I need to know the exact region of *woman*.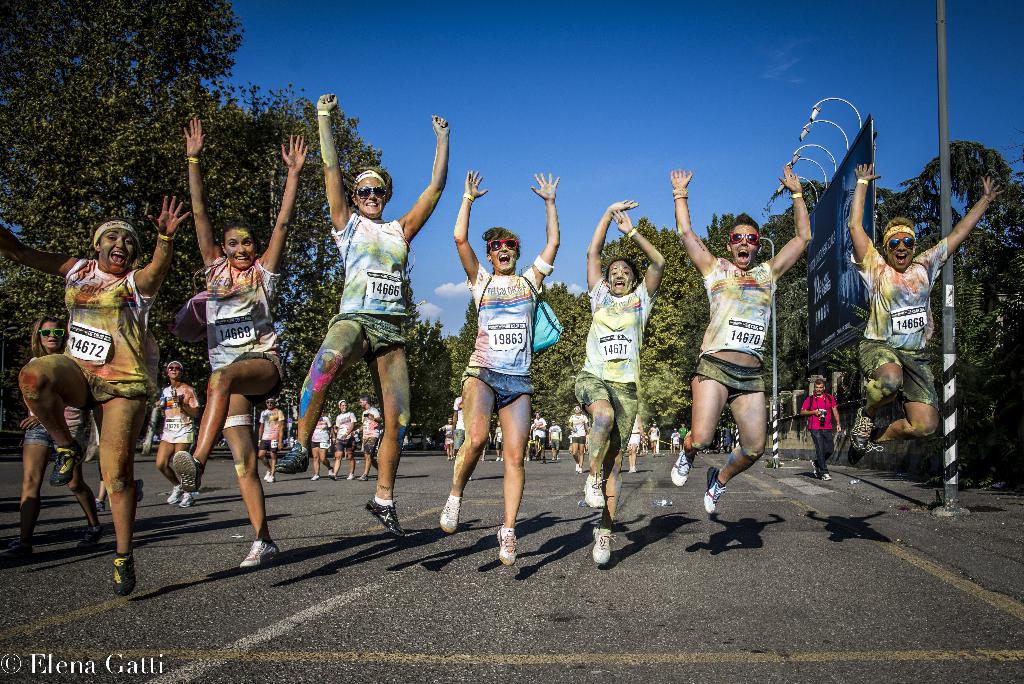
Region: select_region(166, 117, 309, 574).
